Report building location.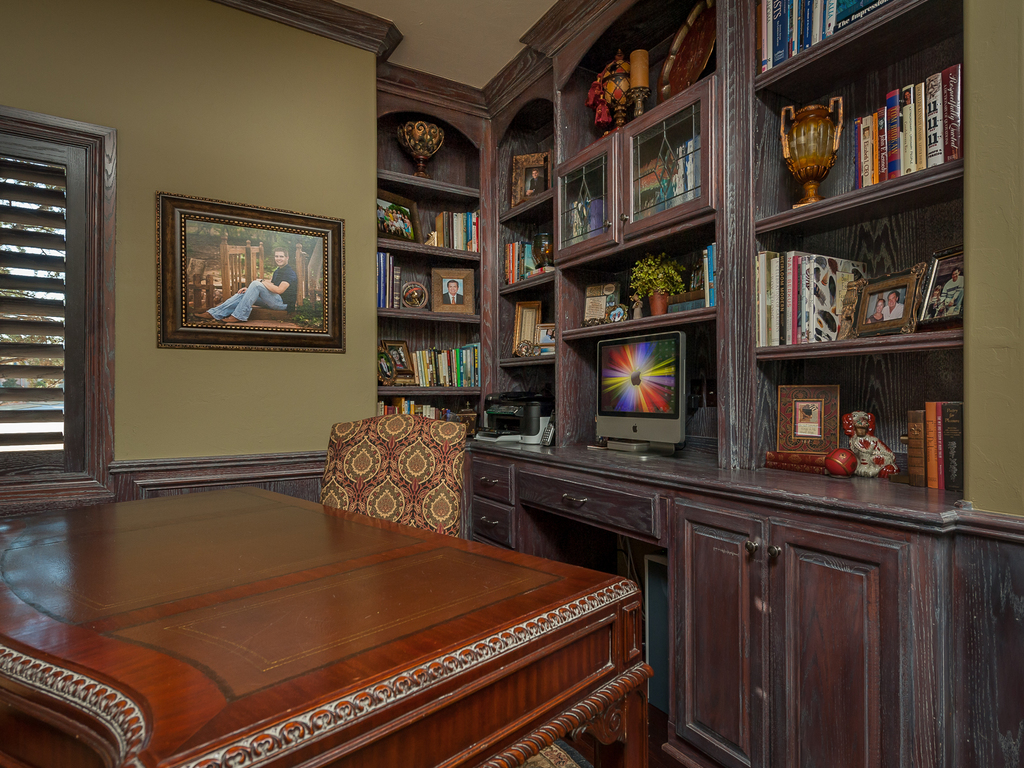
Report: left=0, top=0, right=1023, bottom=767.
